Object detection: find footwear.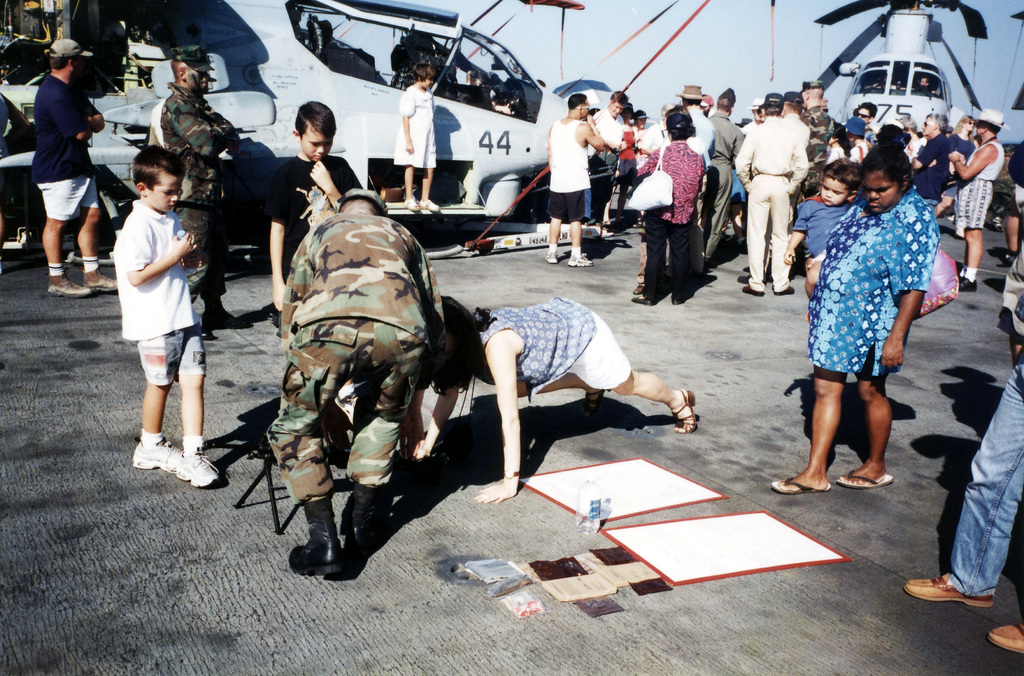
bbox=(673, 293, 678, 304).
